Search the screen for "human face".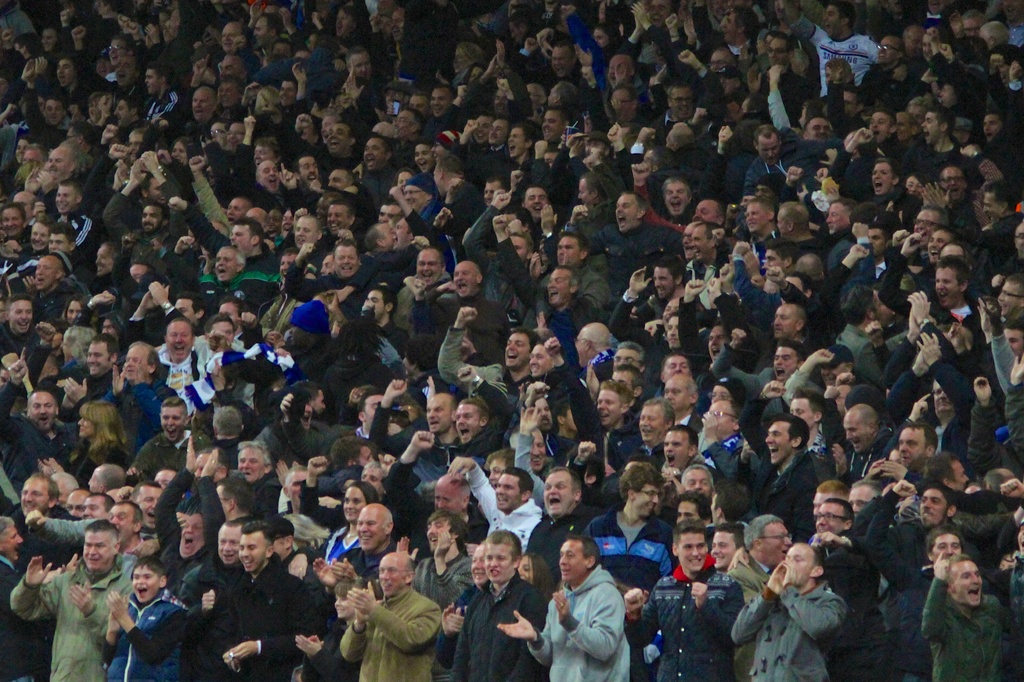
Found at x1=158, y1=406, x2=184, y2=442.
